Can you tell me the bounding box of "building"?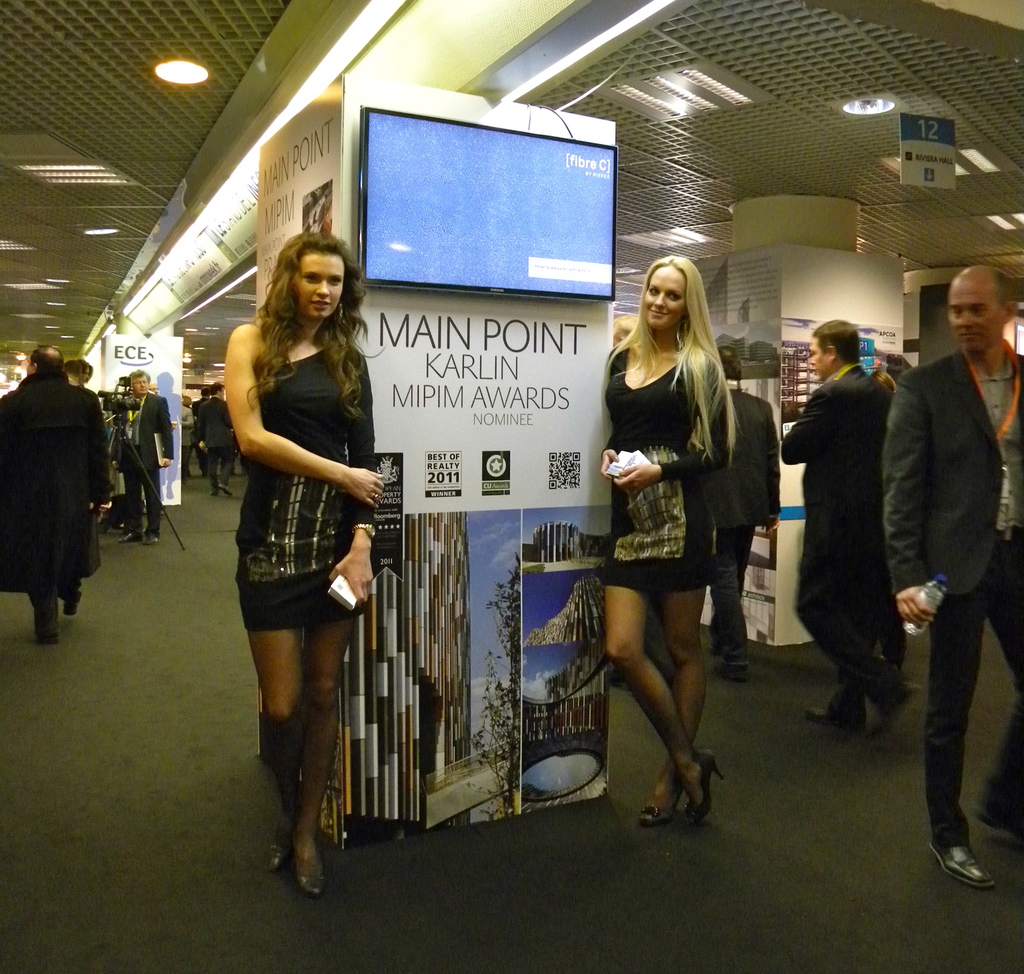
select_region(0, 0, 1023, 973).
